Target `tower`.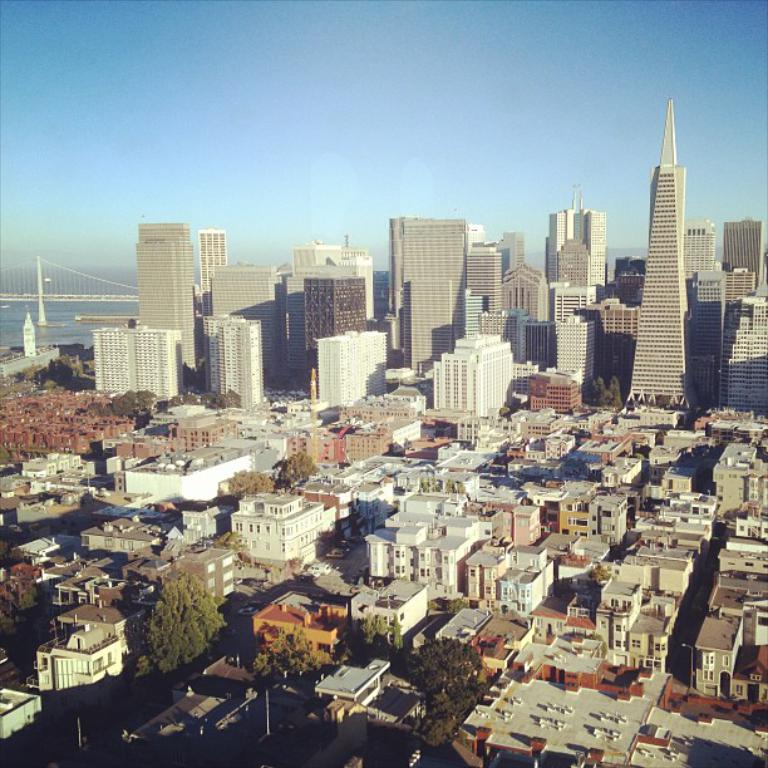
Target region: bbox=(630, 97, 690, 405).
